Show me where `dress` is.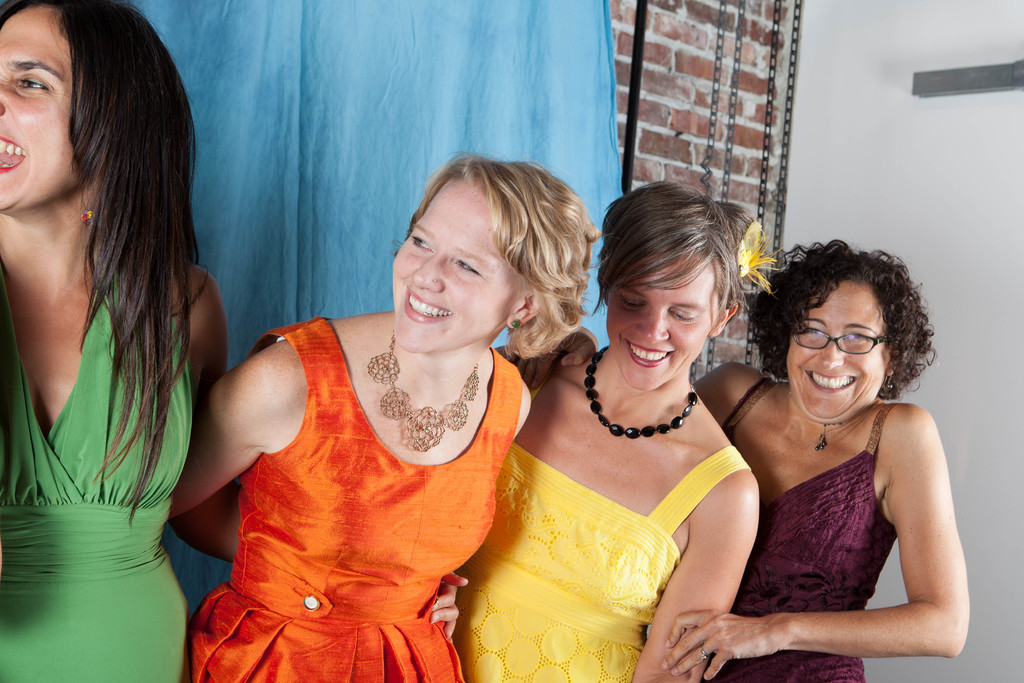
`dress` is at bbox=[186, 318, 519, 682].
